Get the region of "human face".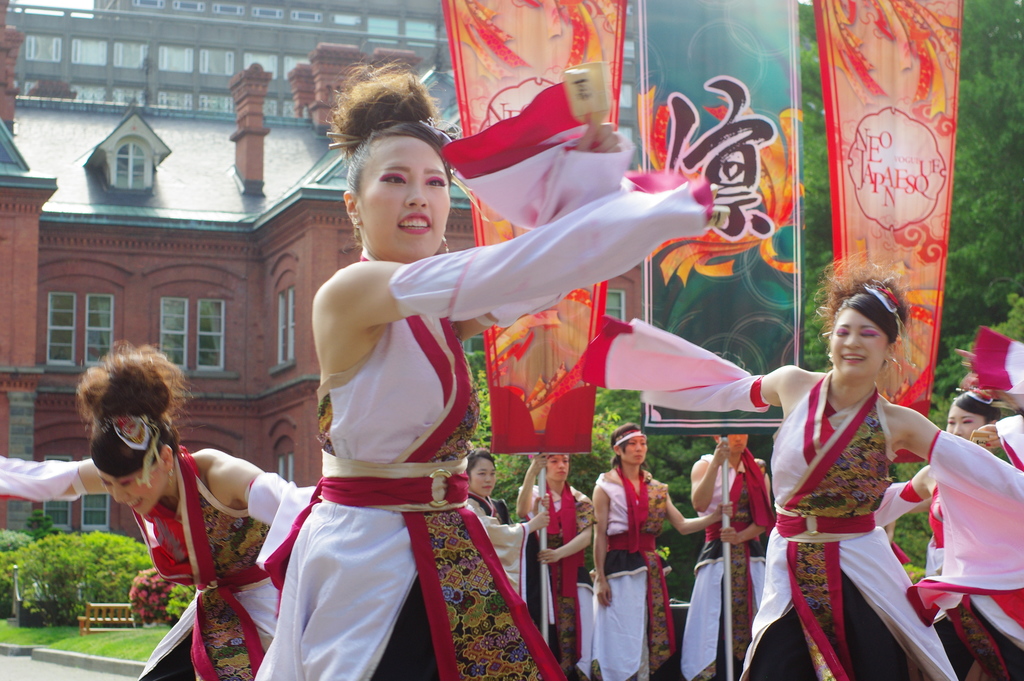
<box>473,451,497,498</box>.
